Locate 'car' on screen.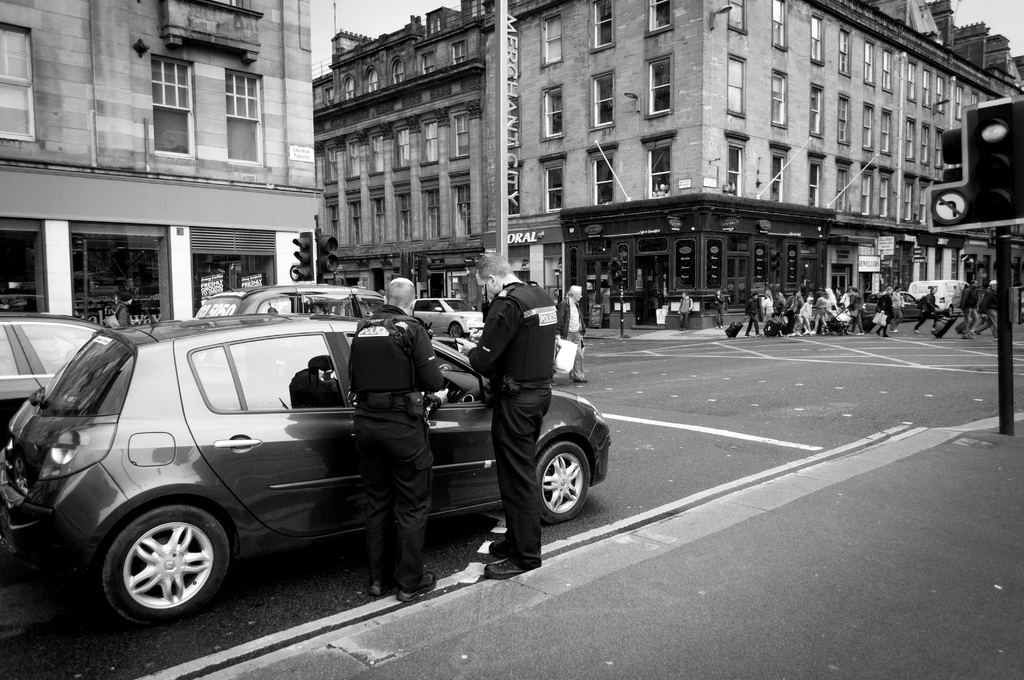
On screen at detection(0, 314, 611, 625).
